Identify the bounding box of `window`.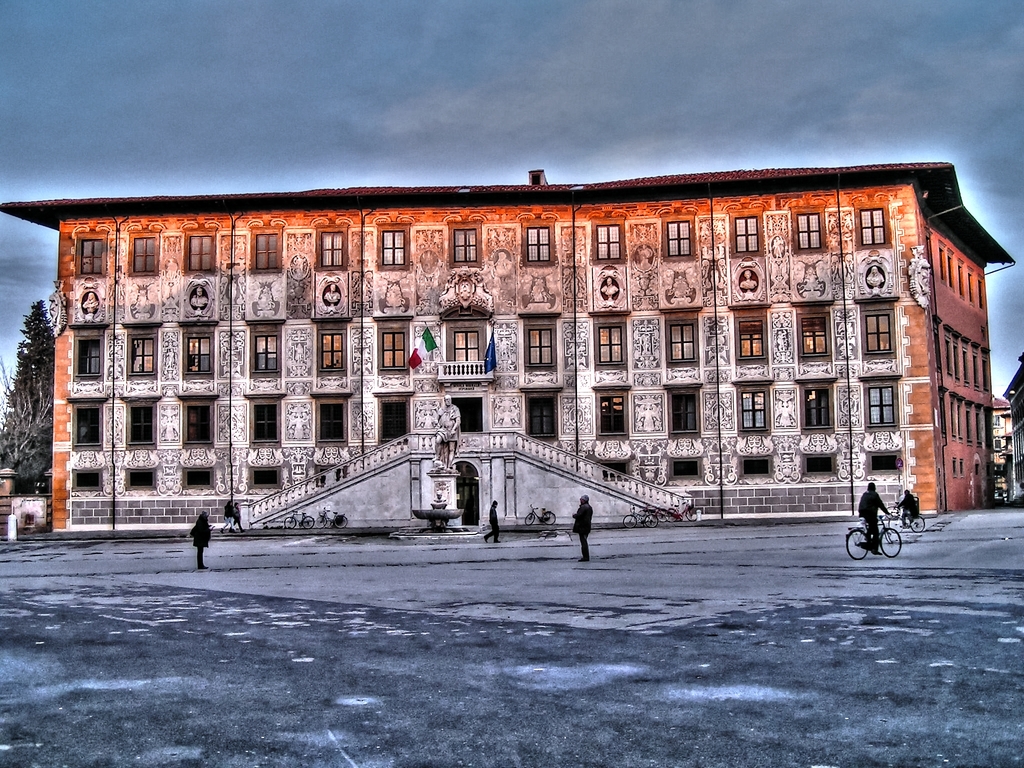
[526, 392, 561, 438].
